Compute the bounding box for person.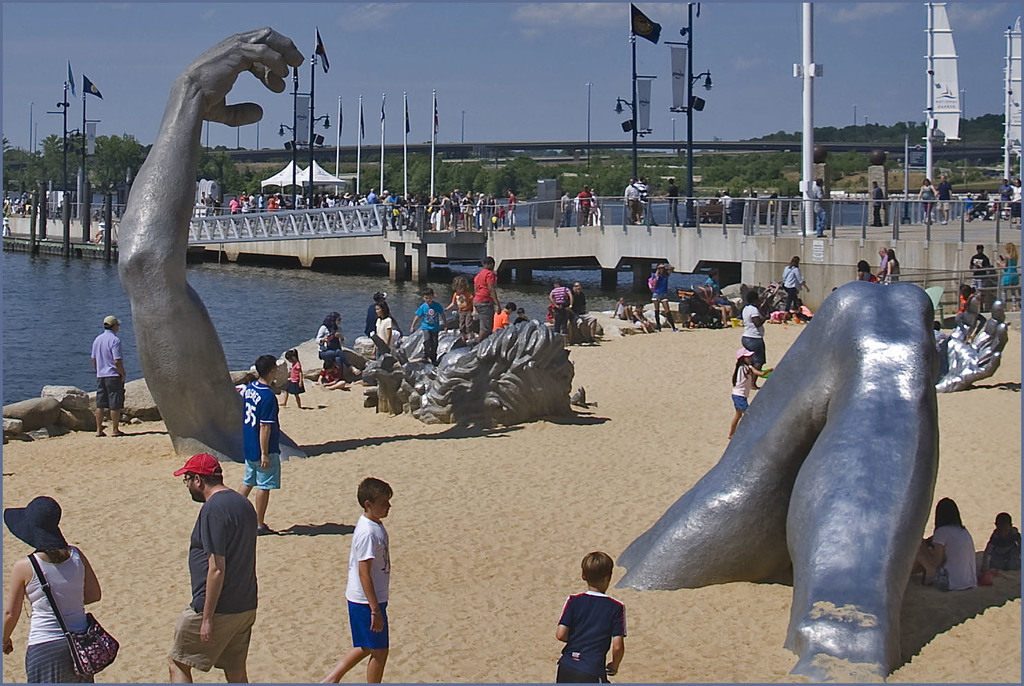
{"left": 796, "top": 297, "right": 813, "bottom": 322}.
